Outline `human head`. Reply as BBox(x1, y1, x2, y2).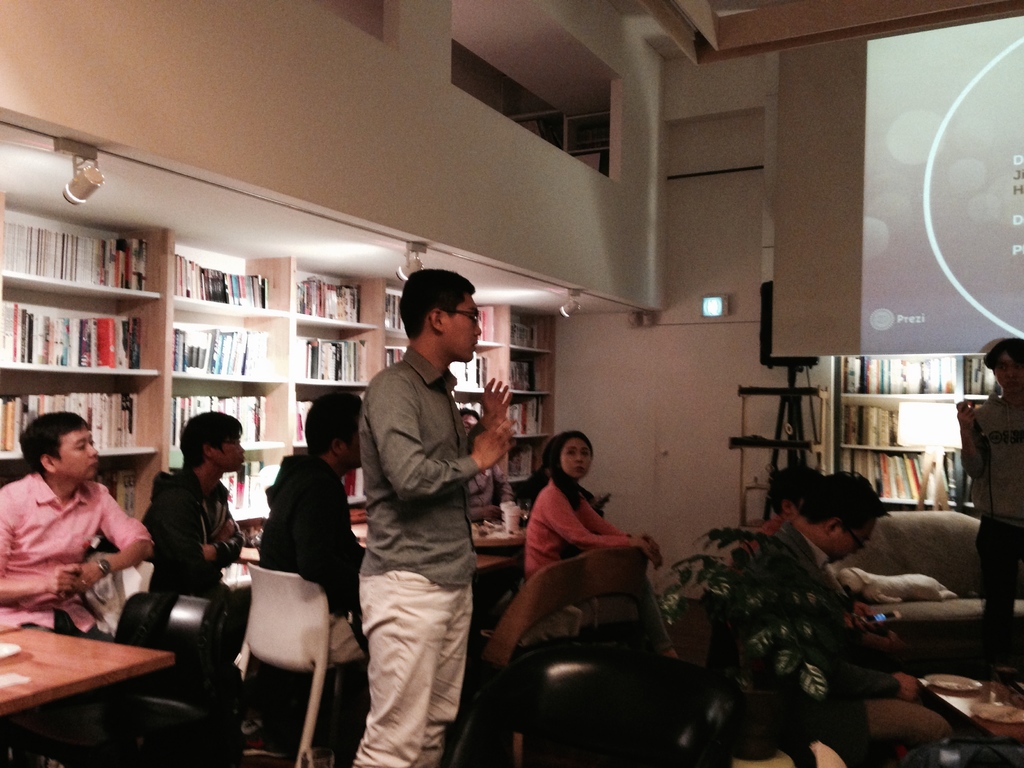
BBox(303, 388, 364, 470).
